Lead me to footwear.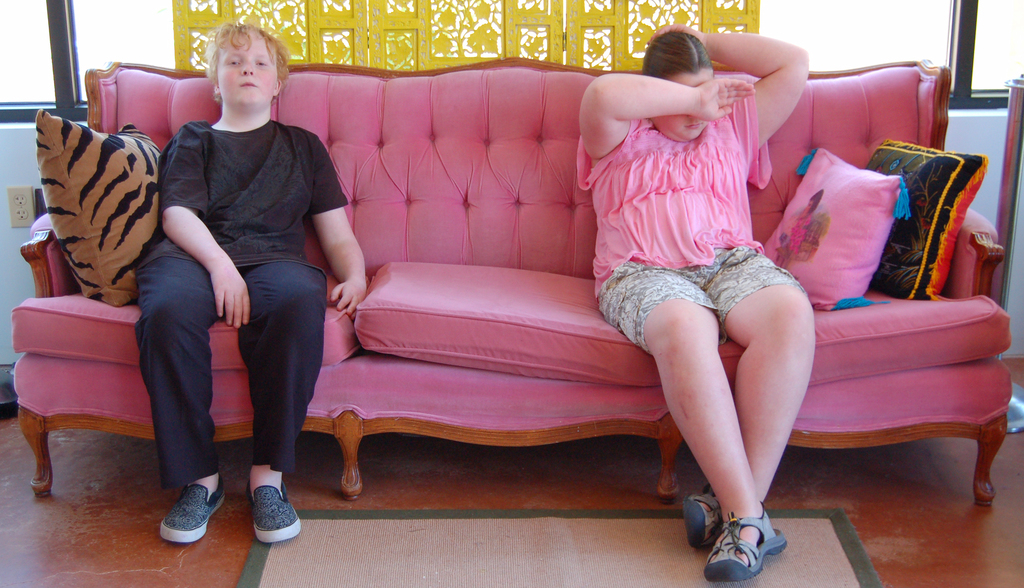
Lead to region(704, 493, 789, 584).
